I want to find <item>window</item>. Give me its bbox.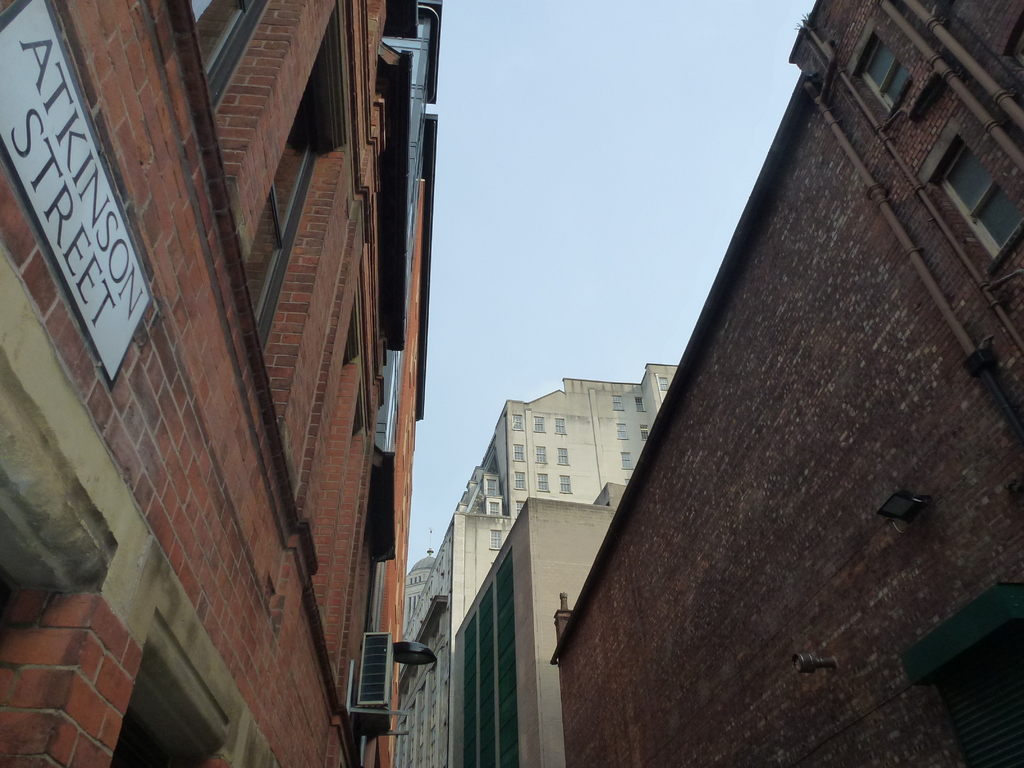
638 417 660 446.
